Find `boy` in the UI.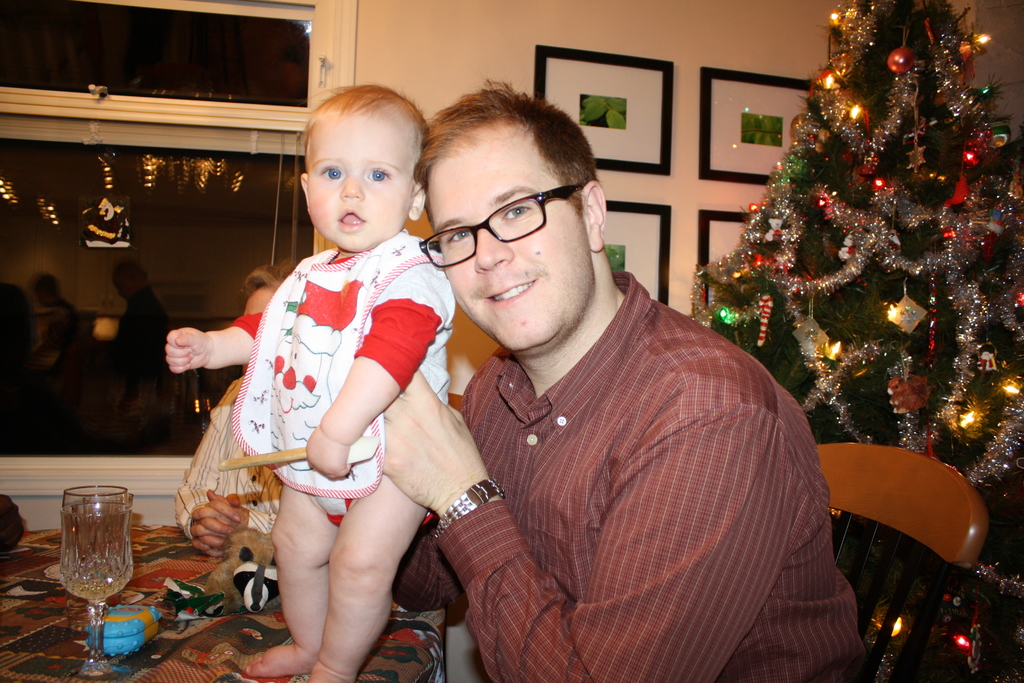
UI element at bbox=(215, 53, 462, 657).
